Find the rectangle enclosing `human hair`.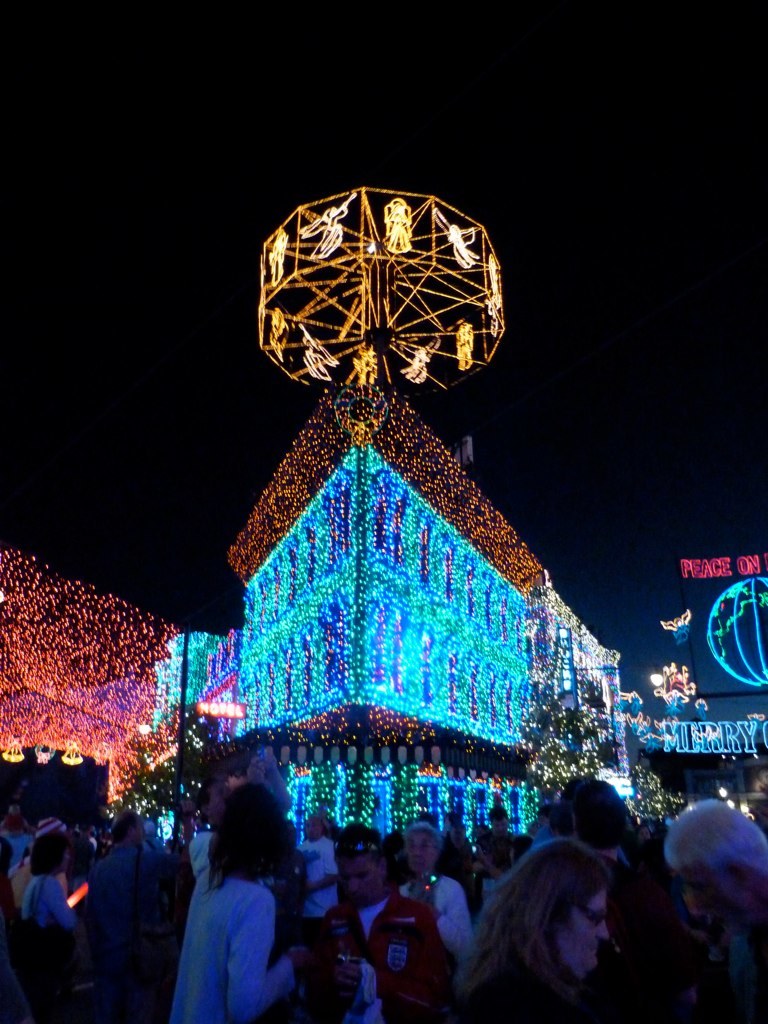
32/830/61/873.
